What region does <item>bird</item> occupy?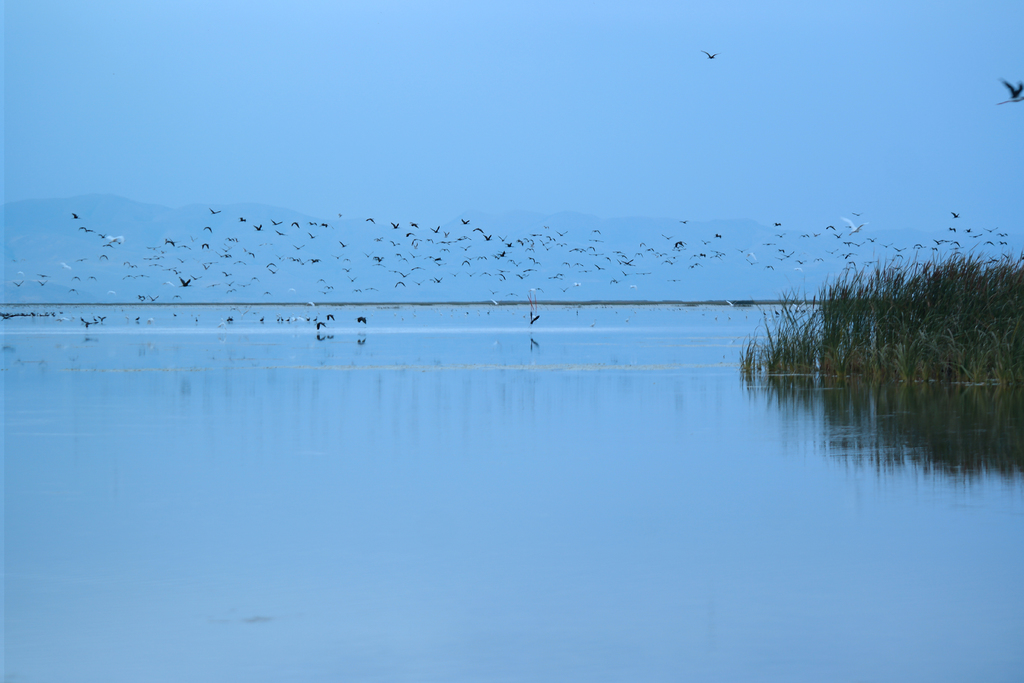
x1=530, y1=311, x2=541, y2=323.
